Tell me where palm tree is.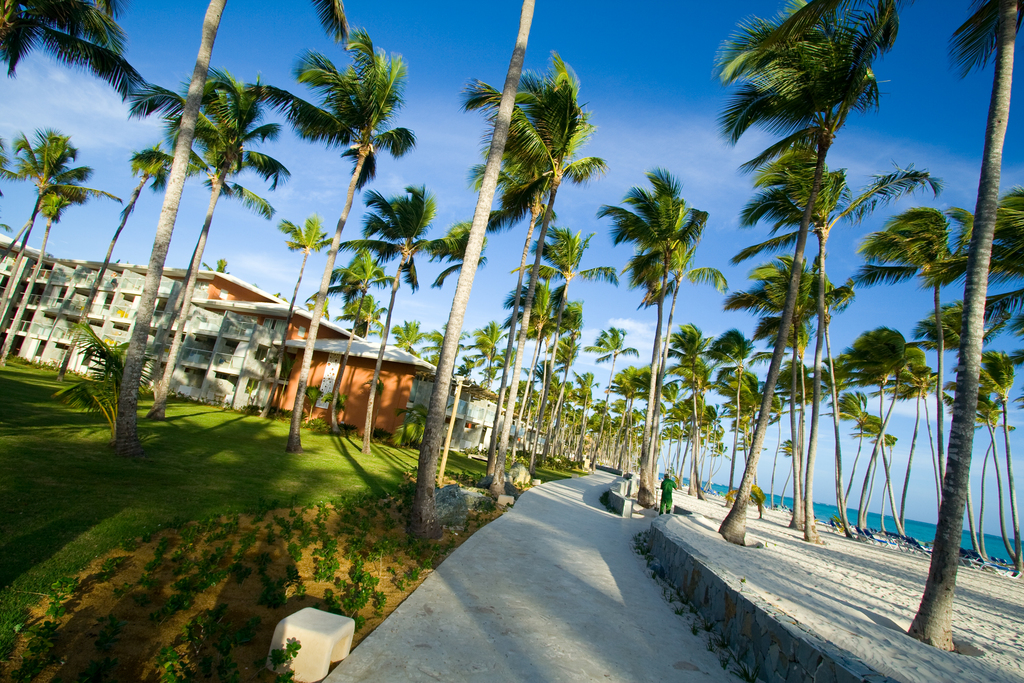
palm tree is at (x1=243, y1=211, x2=330, y2=395).
